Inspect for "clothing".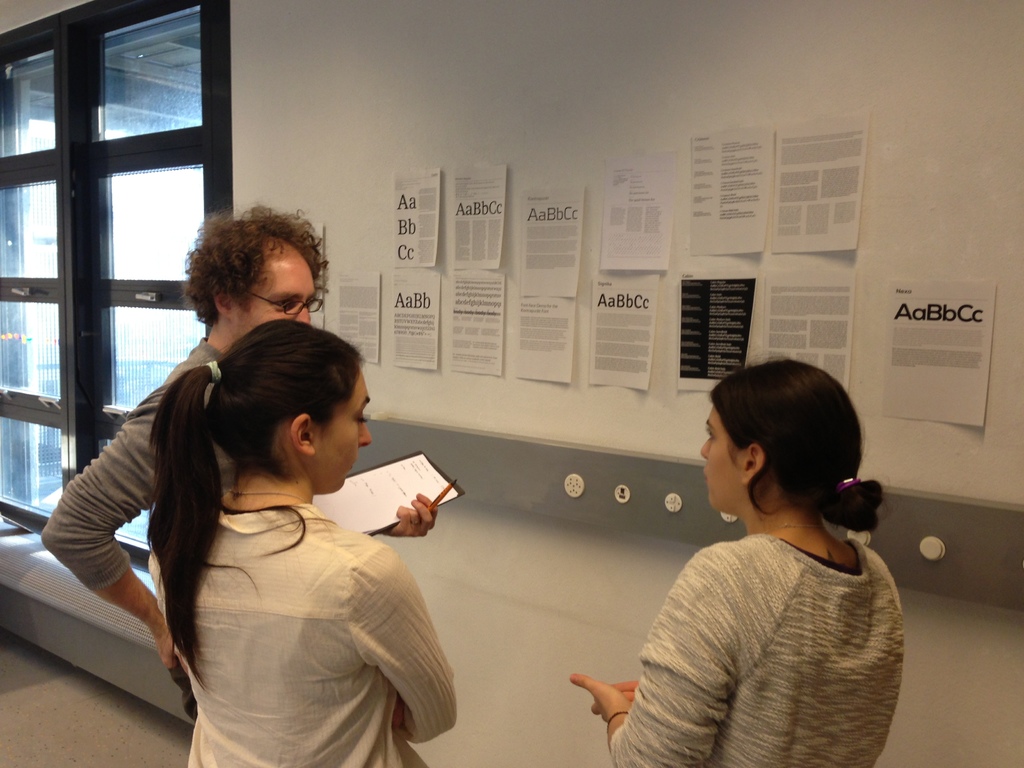
Inspection: (x1=155, y1=504, x2=460, y2=767).
